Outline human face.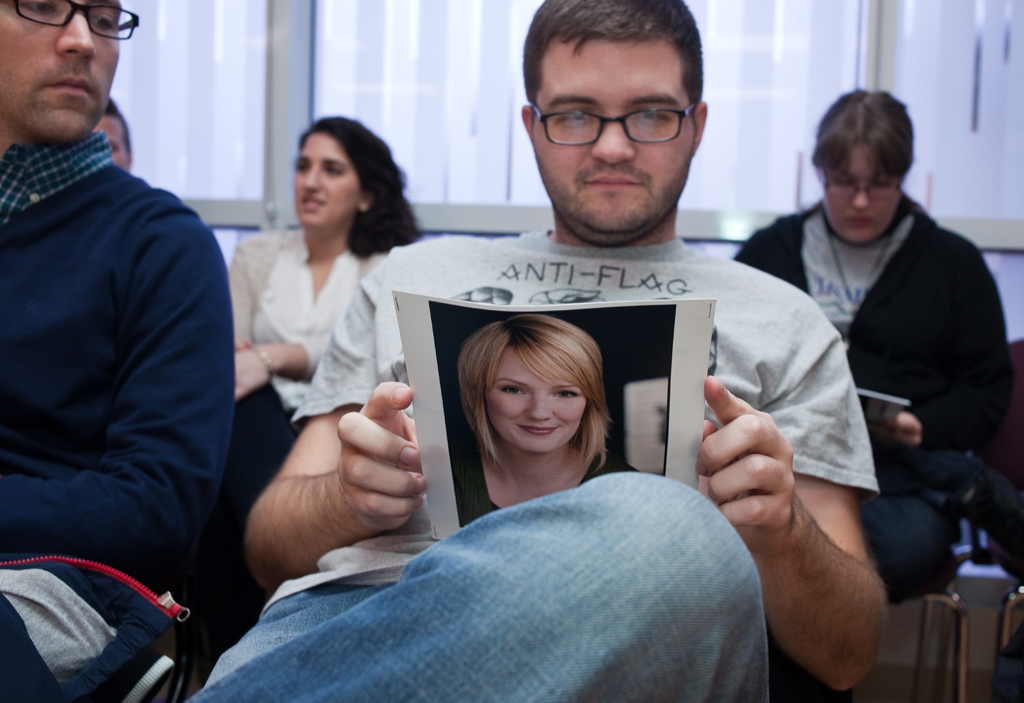
Outline: x1=294, y1=135, x2=362, y2=222.
